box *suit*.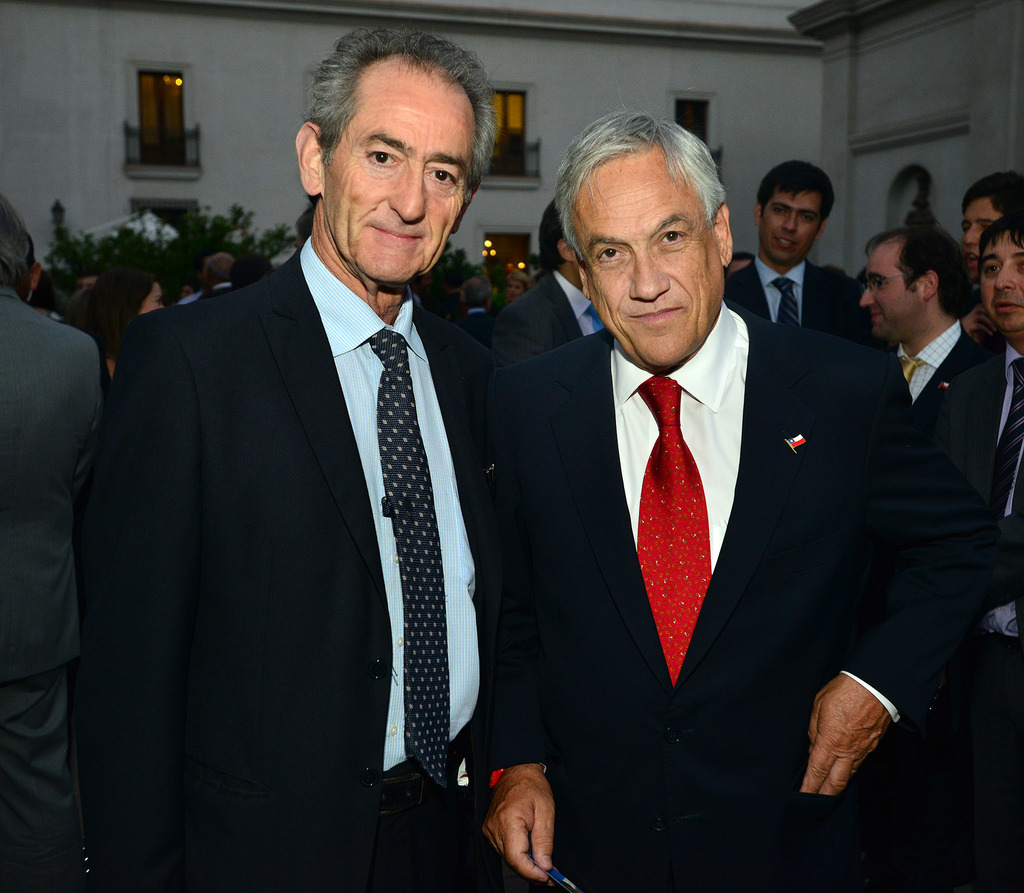
x1=722, y1=252, x2=872, y2=347.
